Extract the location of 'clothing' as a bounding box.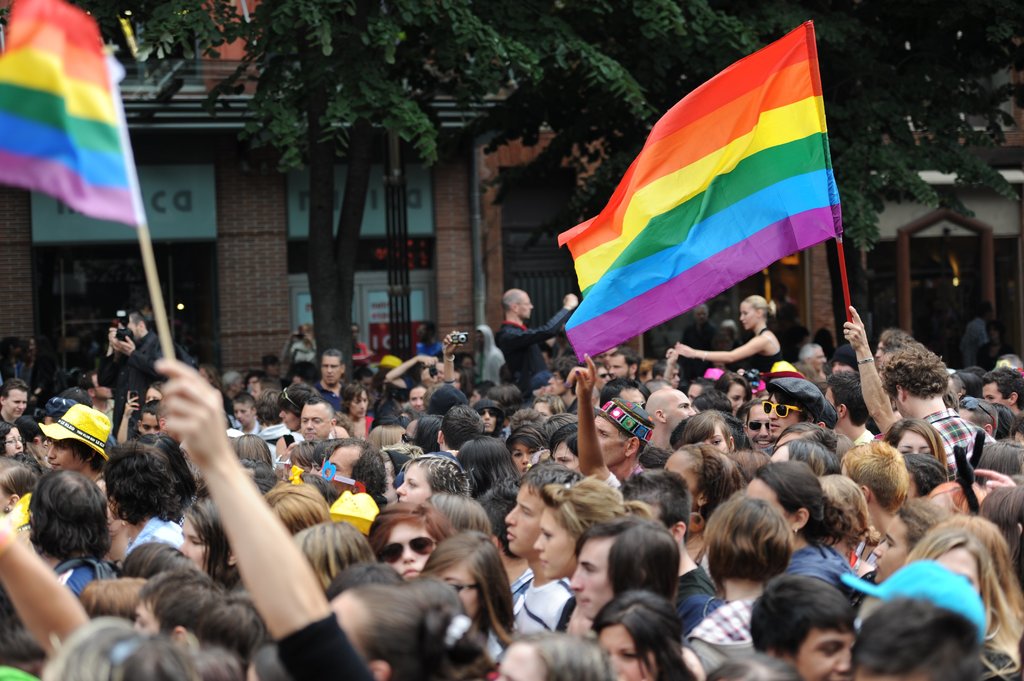
locate(0, 322, 1023, 680).
